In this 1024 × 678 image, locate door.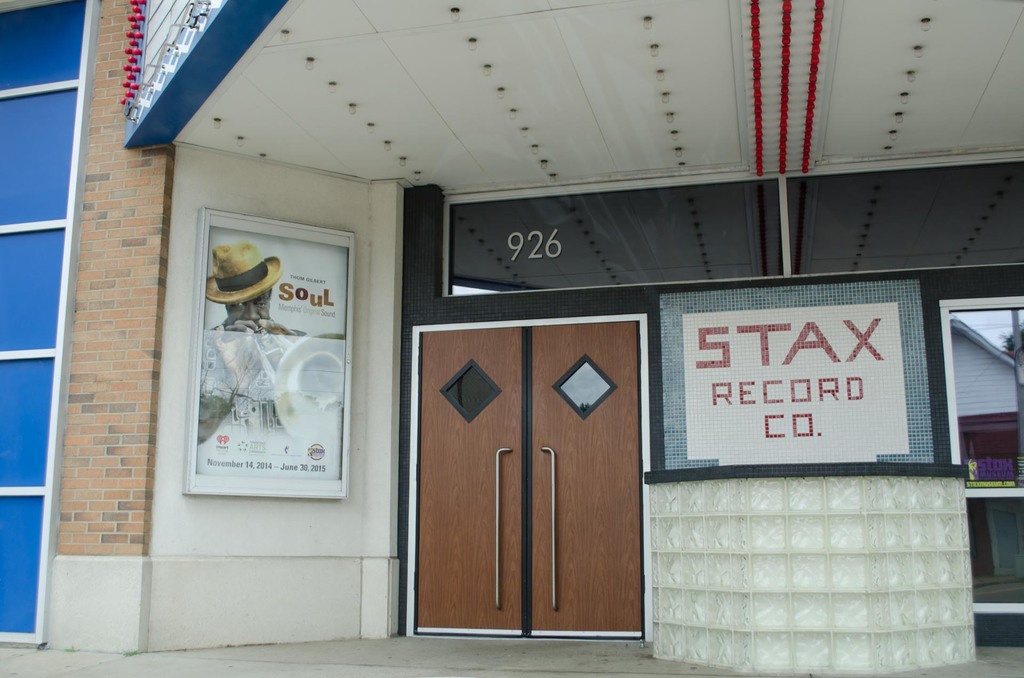
Bounding box: pyautogui.locateOnScreen(388, 297, 667, 644).
